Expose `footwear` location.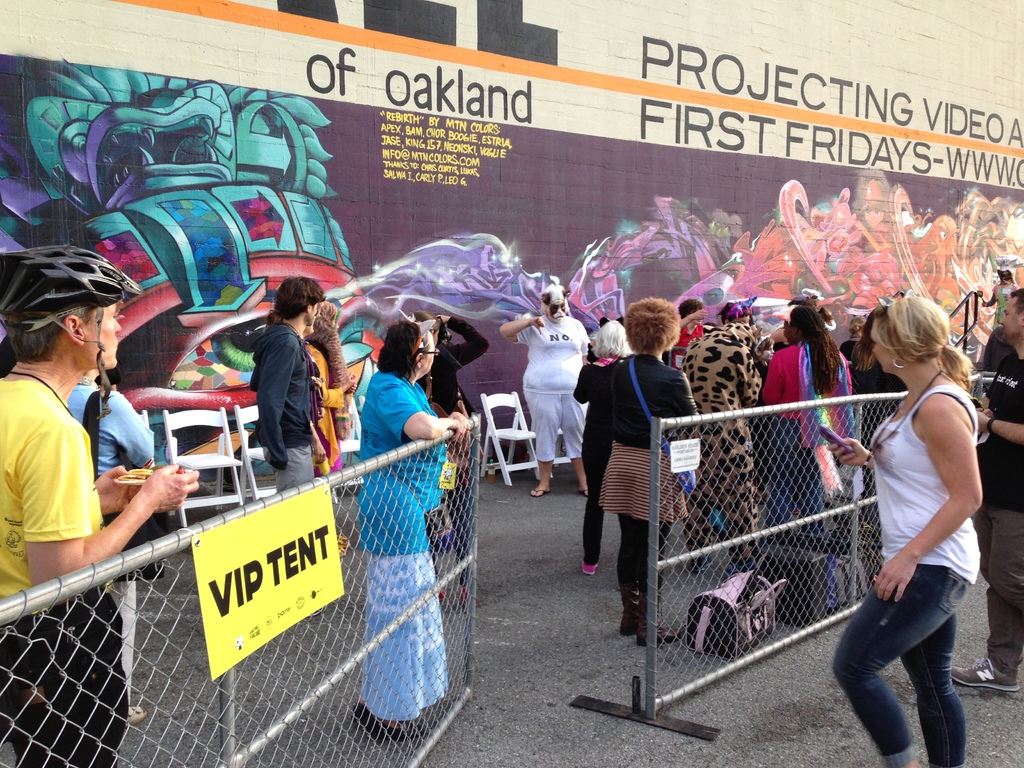
Exposed at [726, 561, 758, 577].
